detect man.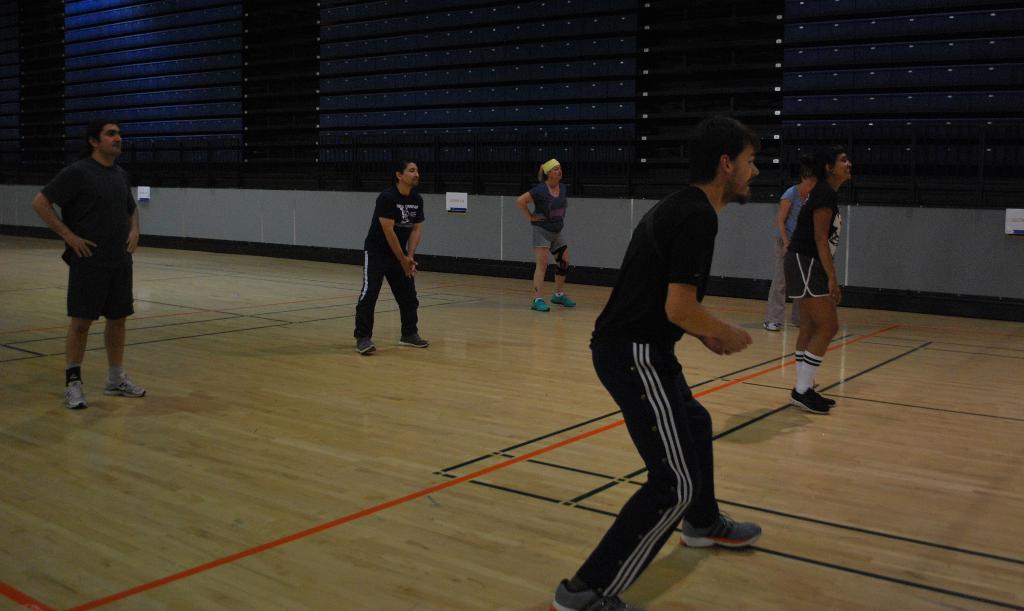
Detected at [left=344, top=148, right=427, bottom=356].
